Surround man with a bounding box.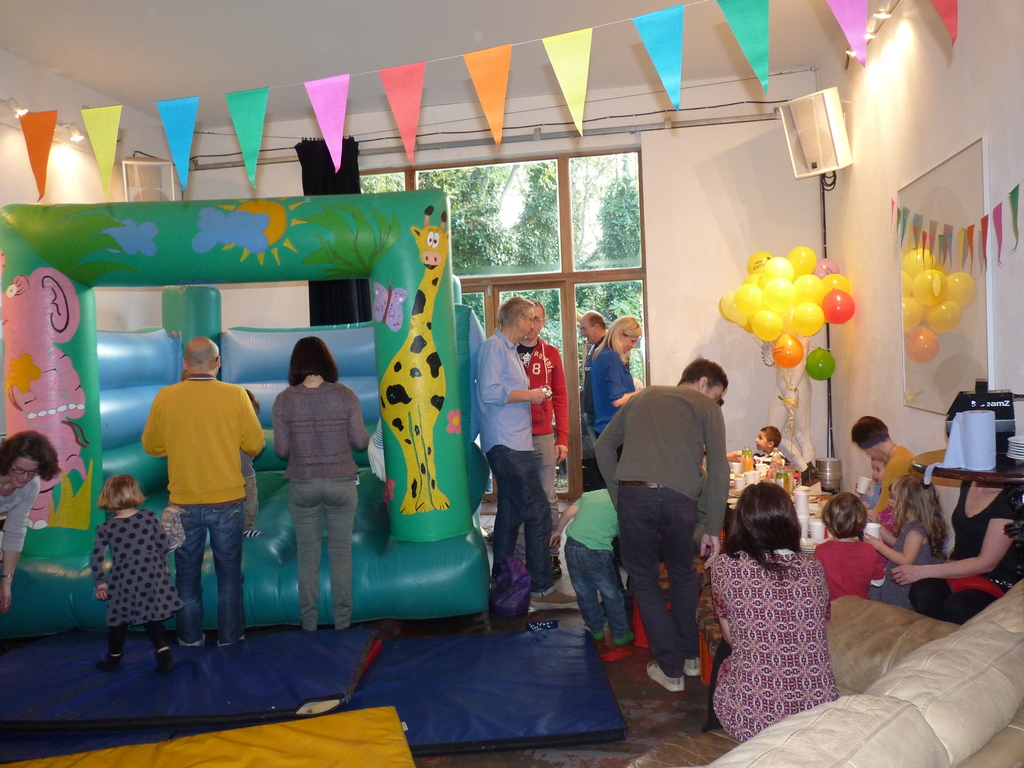
pyautogui.locateOnScreen(135, 340, 255, 651).
